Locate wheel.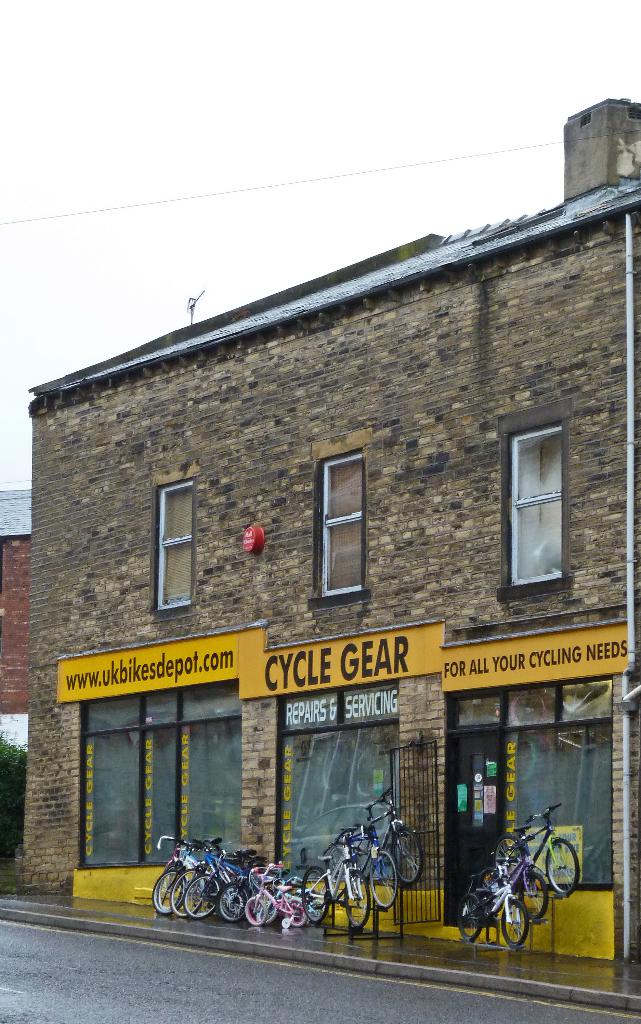
Bounding box: Rect(458, 893, 484, 941).
